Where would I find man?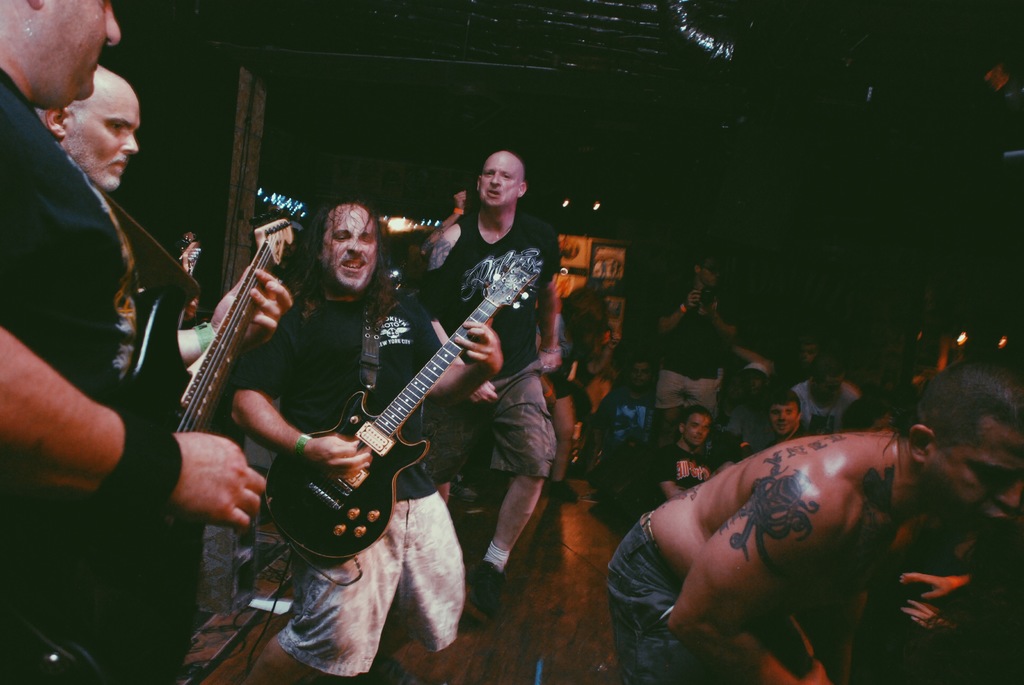
At pyautogui.locateOnScreen(221, 192, 516, 684).
